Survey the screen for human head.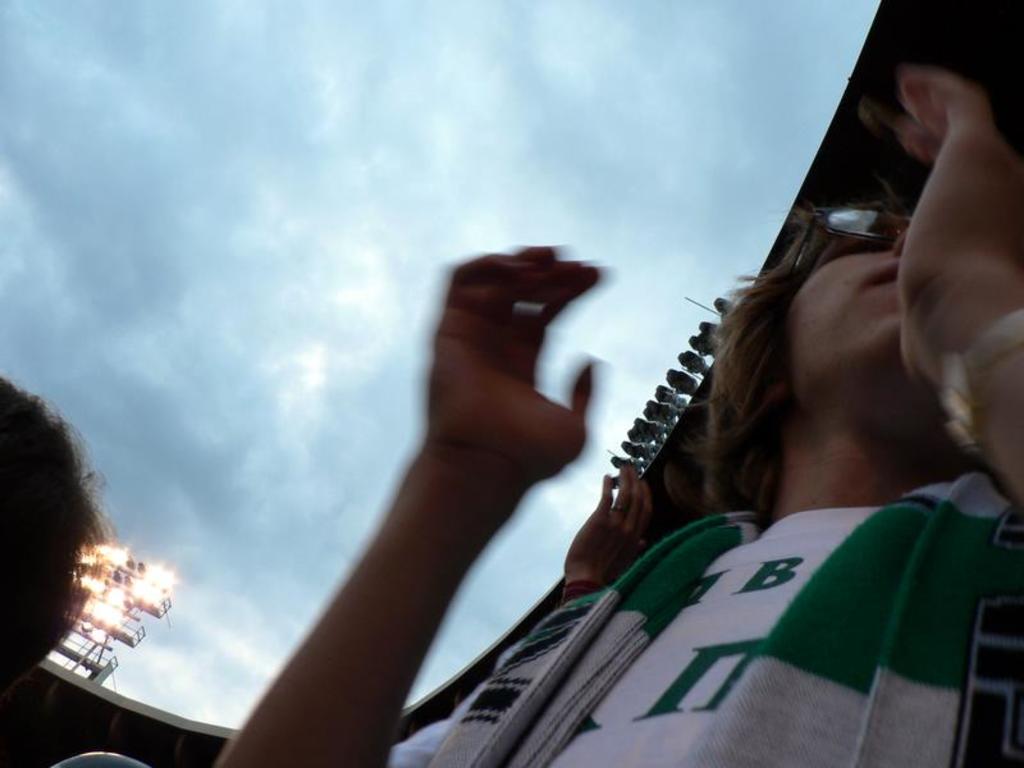
Survey found: box=[710, 198, 948, 453].
